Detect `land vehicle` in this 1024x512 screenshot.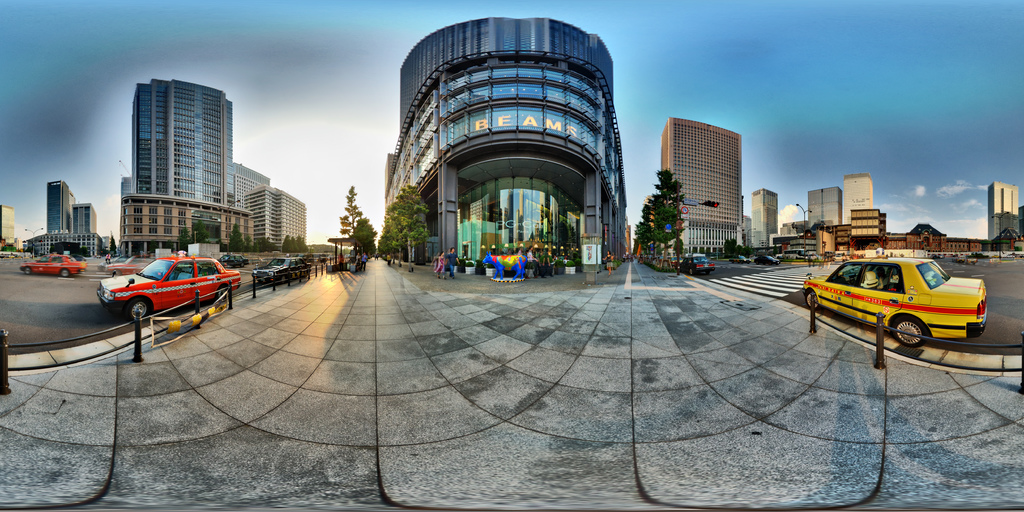
Detection: {"x1": 27, "y1": 253, "x2": 87, "y2": 274}.
